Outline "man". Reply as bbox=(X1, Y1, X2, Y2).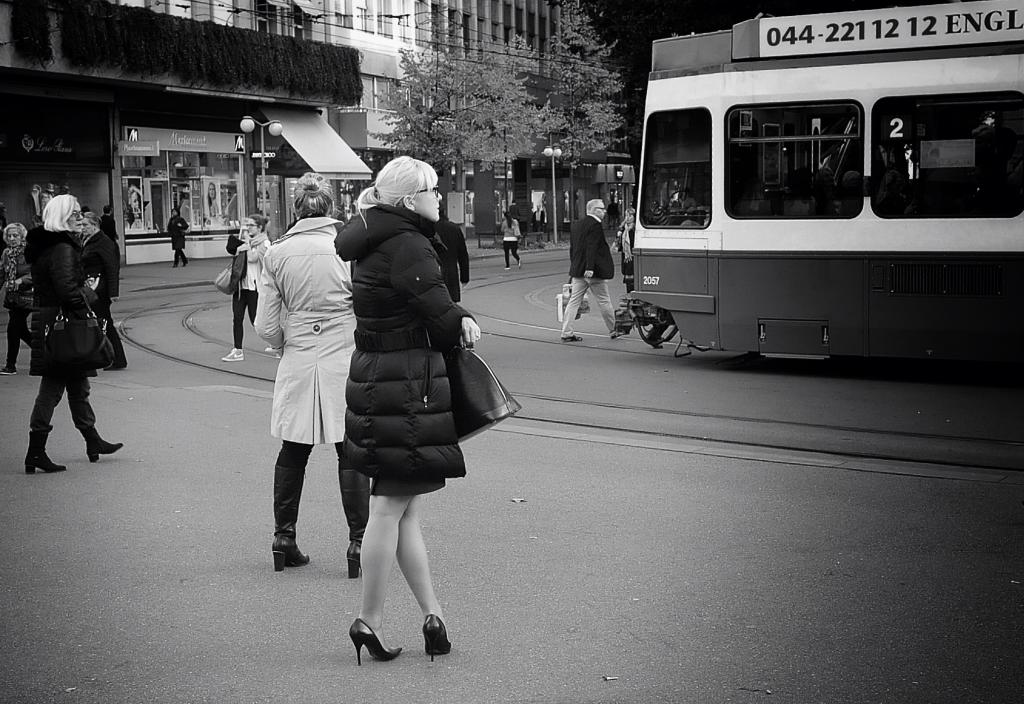
bbox=(166, 207, 192, 267).
